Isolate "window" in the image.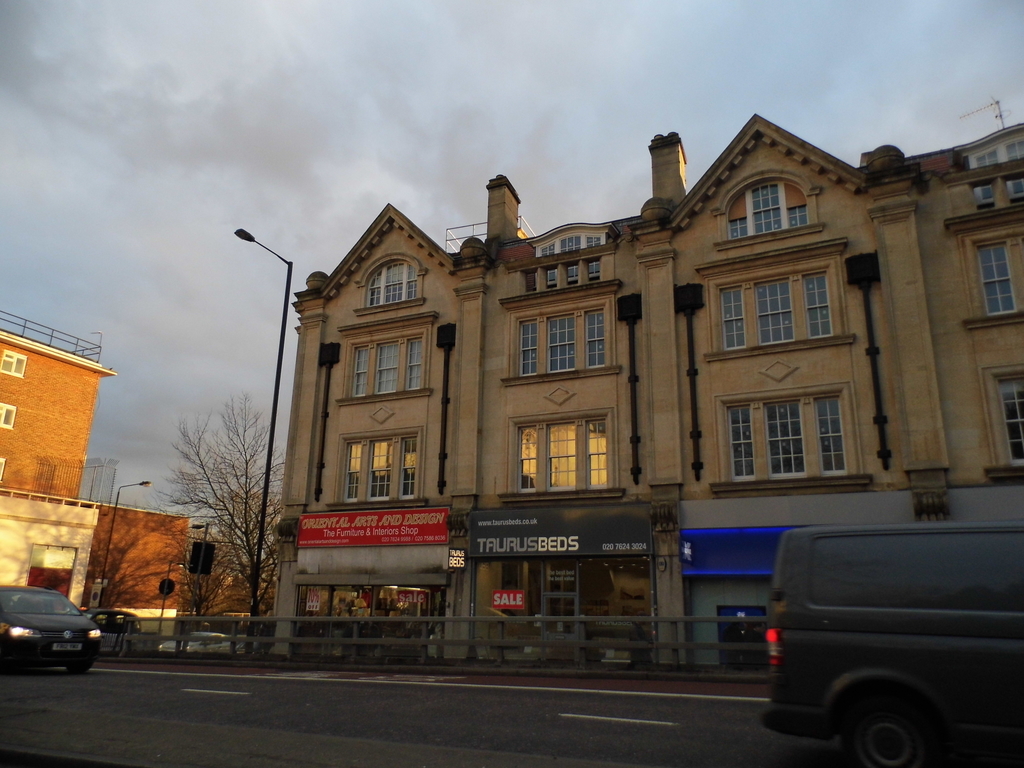
Isolated region: bbox=[757, 277, 793, 342].
